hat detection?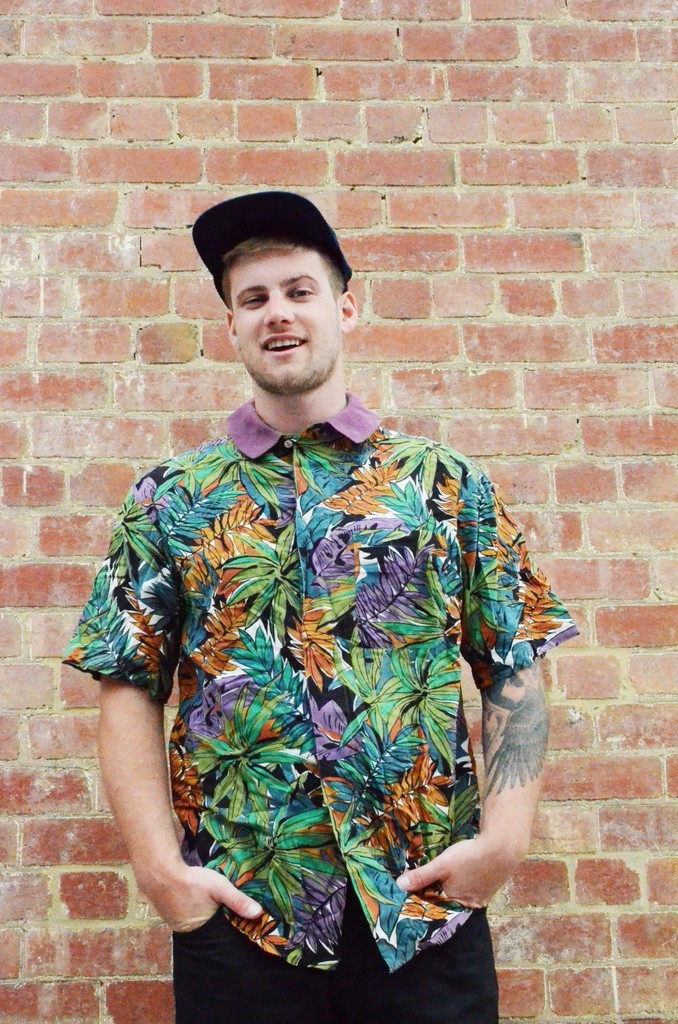
188,188,354,308
